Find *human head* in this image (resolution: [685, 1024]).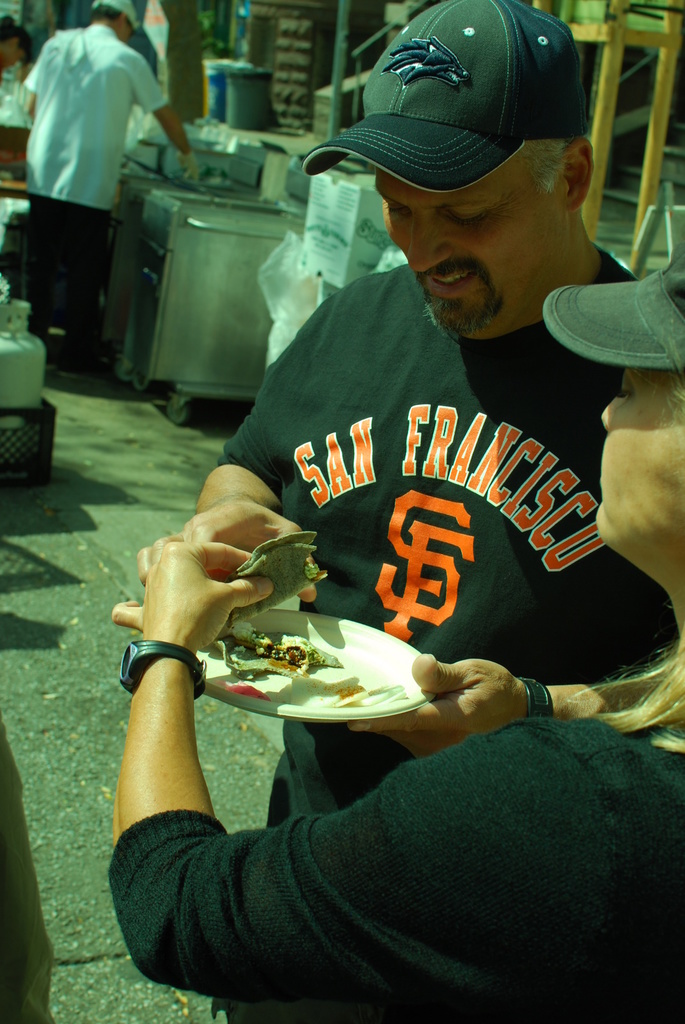
detection(594, 252, 684, 552).
